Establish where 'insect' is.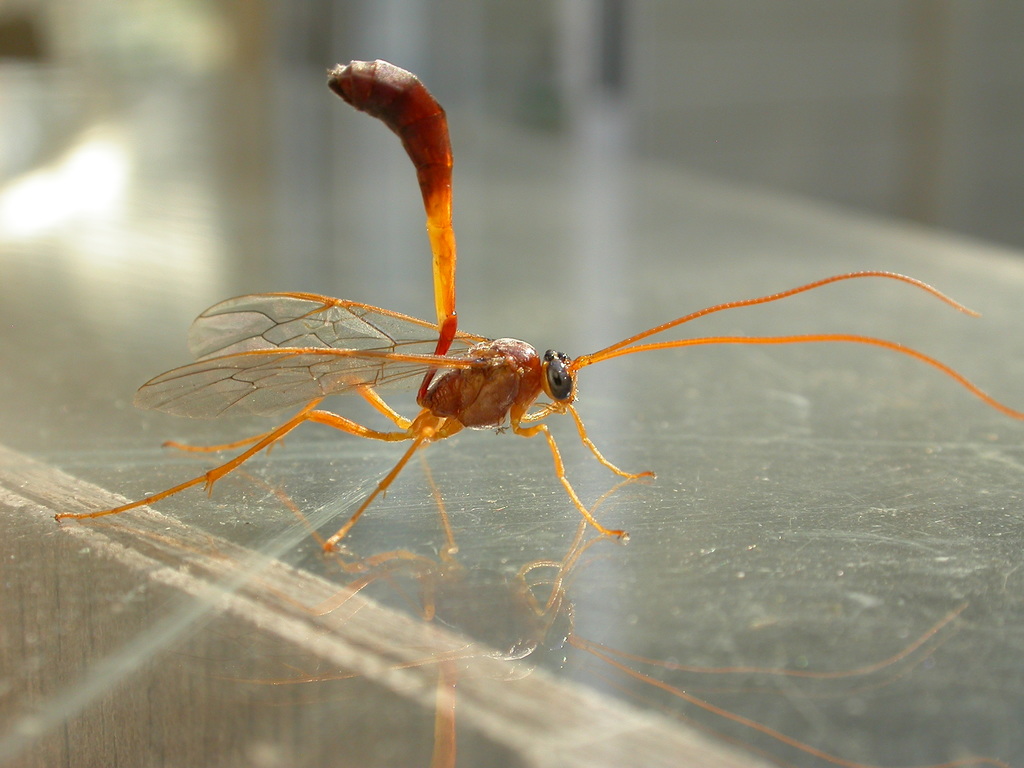
Established at Rect(55, 57, 1023, 553).
